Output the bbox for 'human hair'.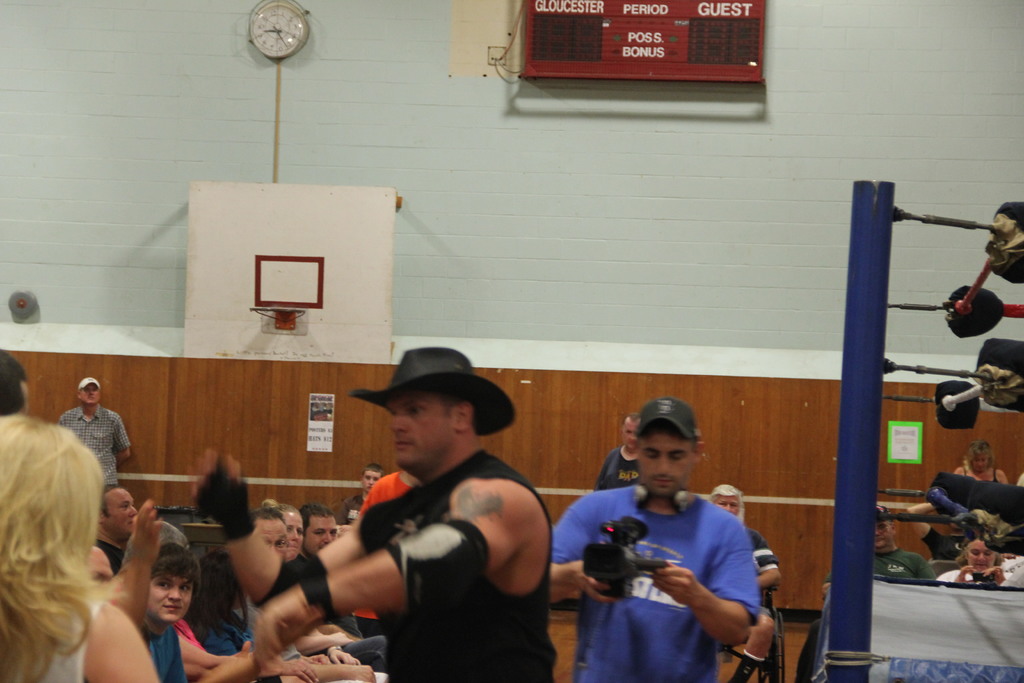
x1=253, y1=504, x2=285, y2=527.
